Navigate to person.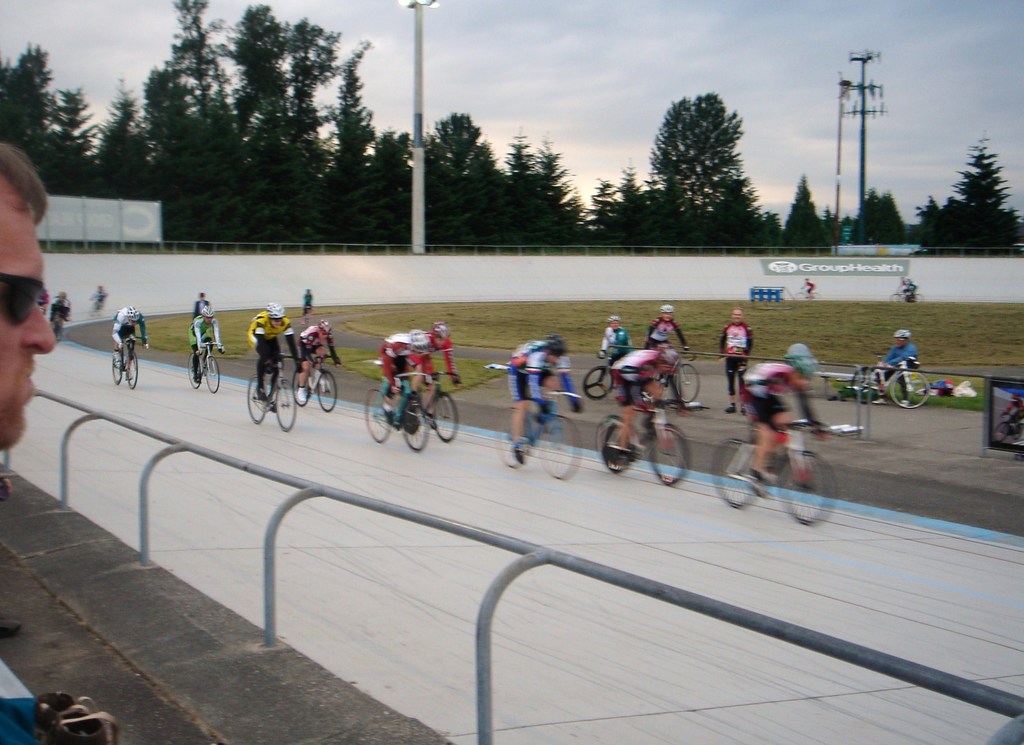
Navigation target: detection(383, 325, 426, 422).
